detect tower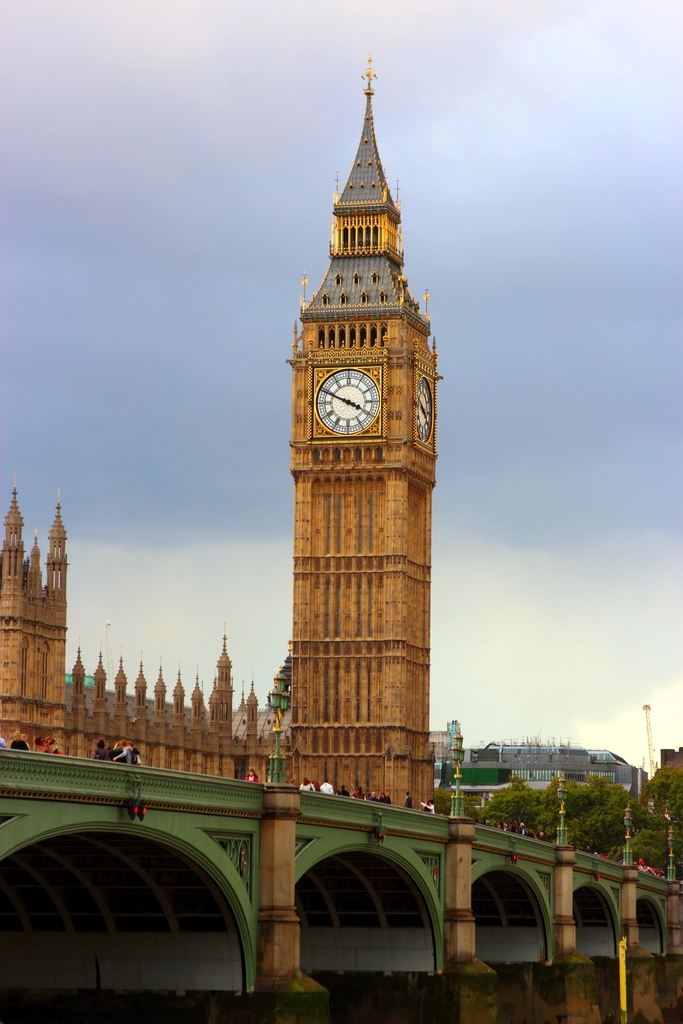
45 498 68 603
